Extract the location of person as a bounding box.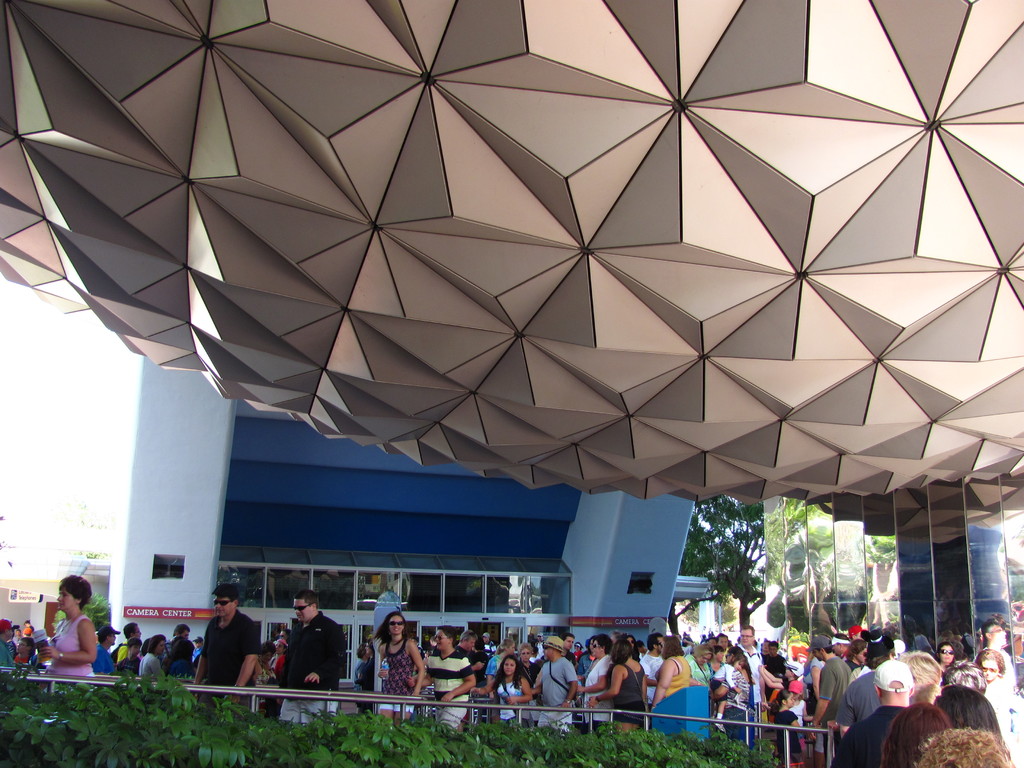
x1=758 y1=636 x2=790 y2=708.
